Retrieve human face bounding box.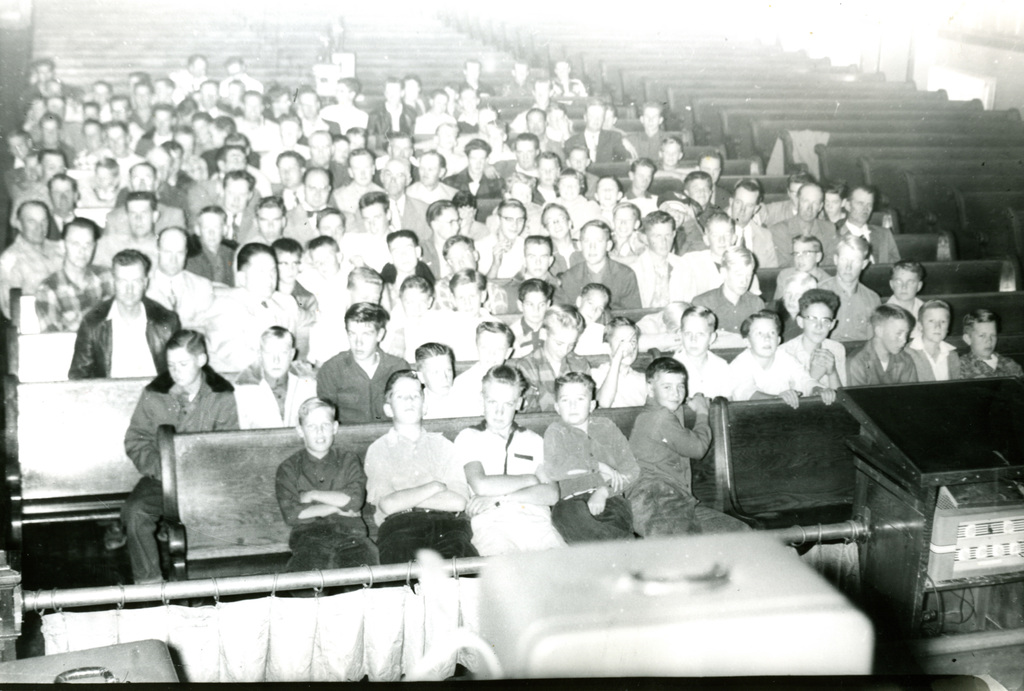
Bounding box: 545:326:580:362.
